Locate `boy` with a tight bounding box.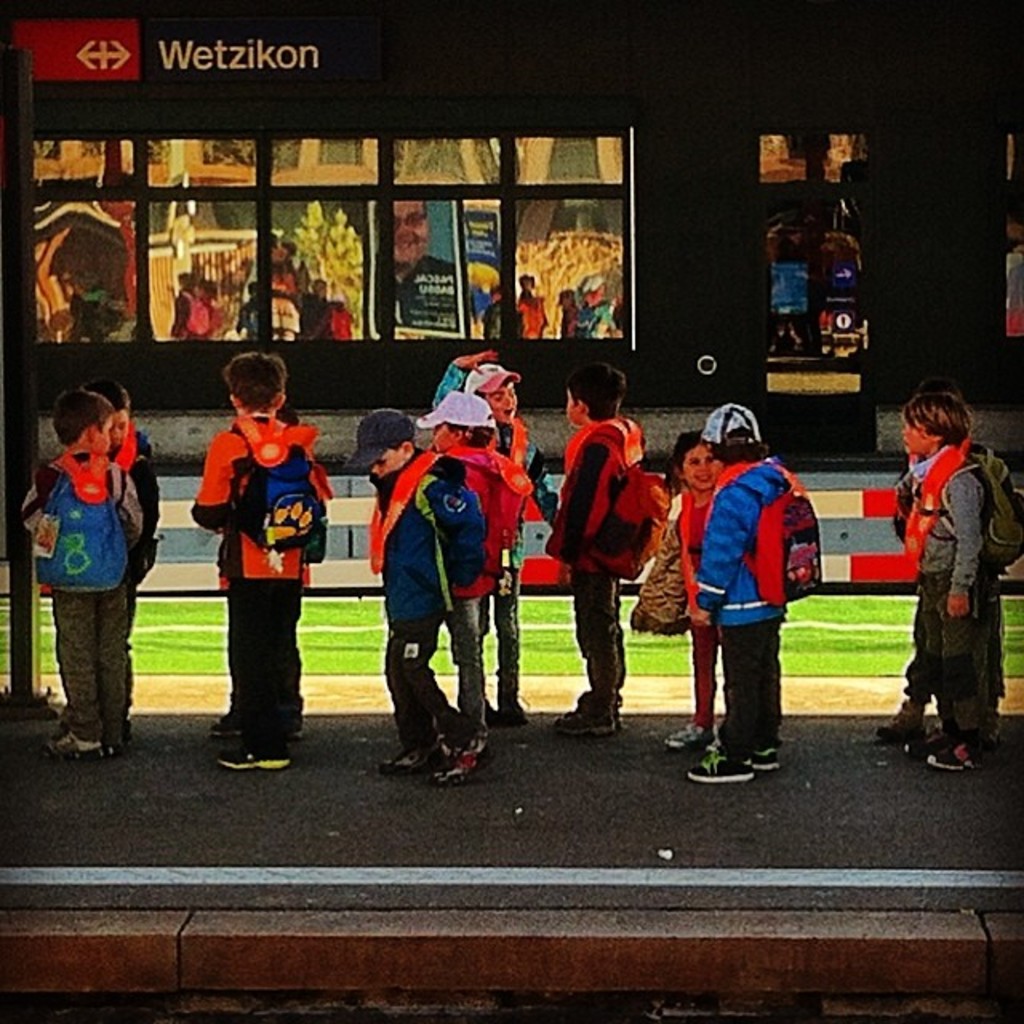
region(902, 395, 1000, 776).
